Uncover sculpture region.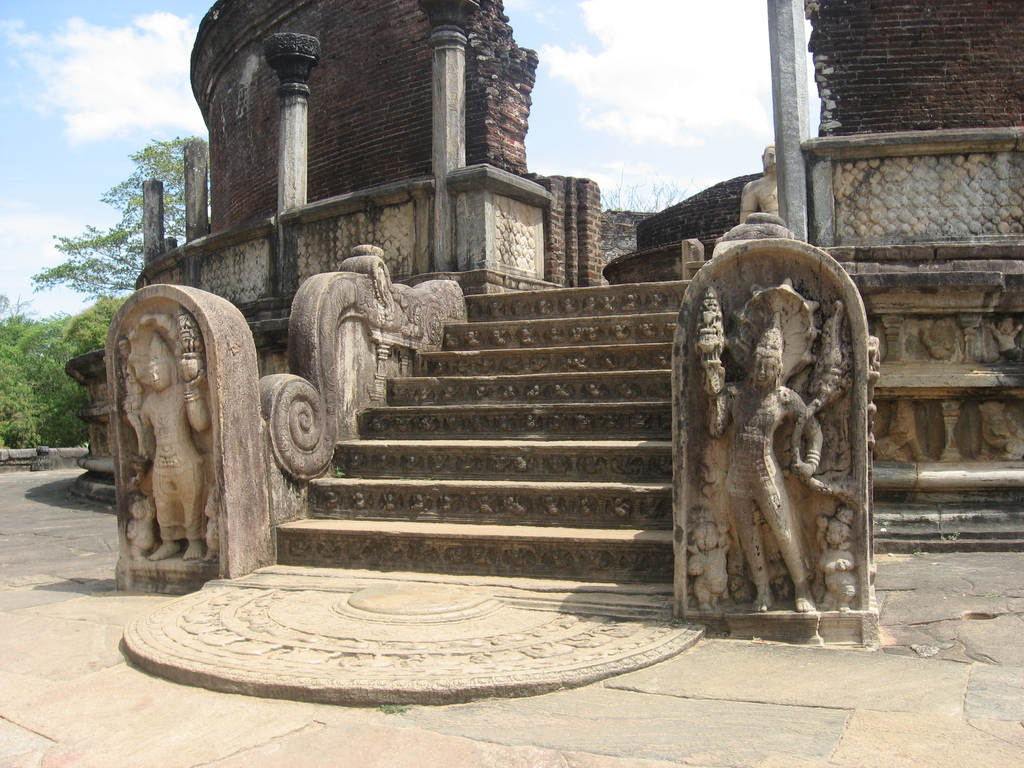
Uncovered: region(694, 277, 824, 620).
